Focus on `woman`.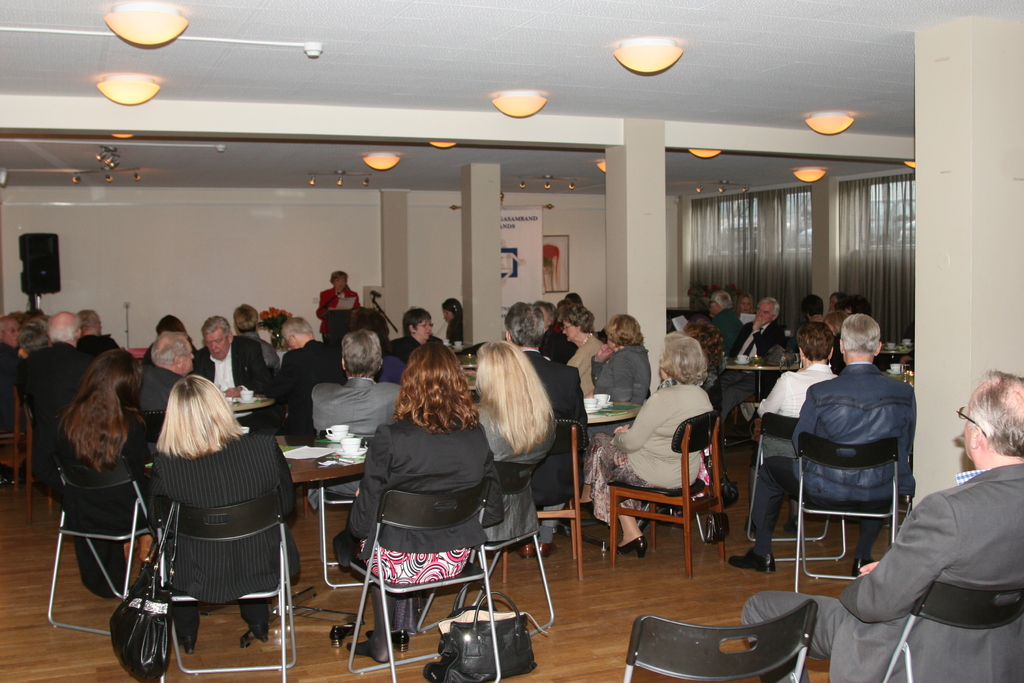
Focused at [left=790, top=295, right=824, bottom=348].
